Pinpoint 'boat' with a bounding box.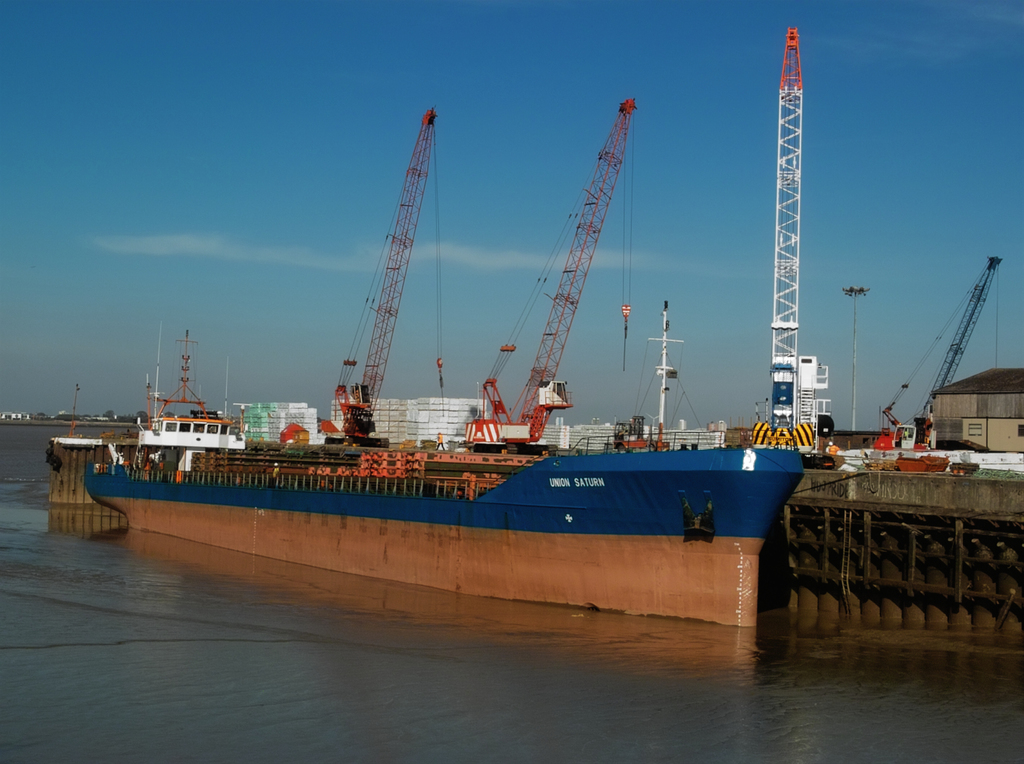
[71,69,833,629].
